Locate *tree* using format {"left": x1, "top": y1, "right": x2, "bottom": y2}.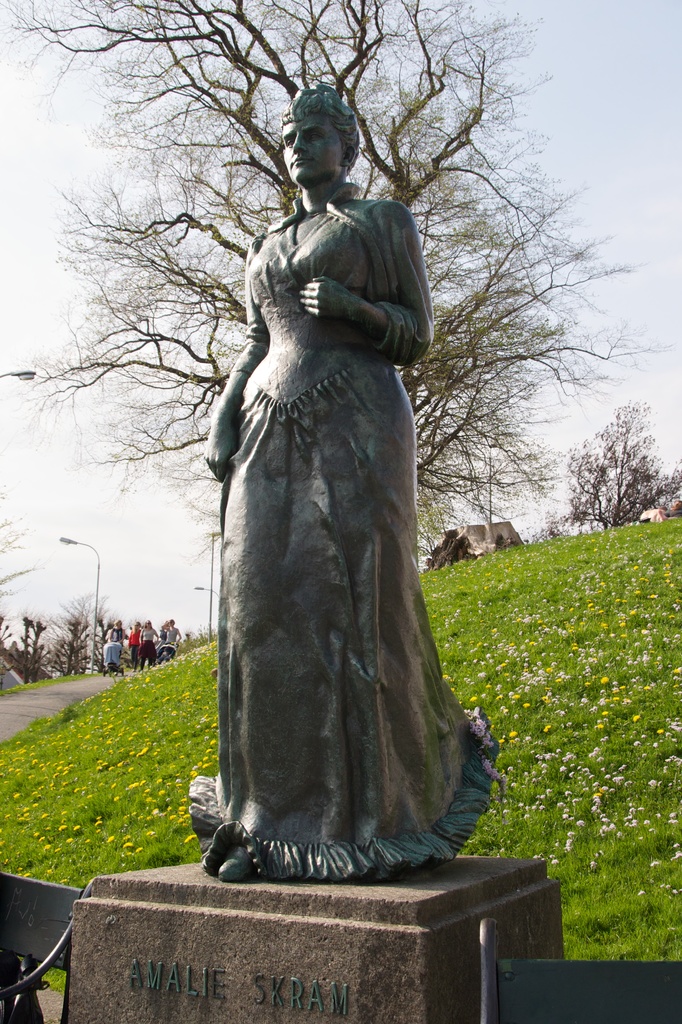
{"left": 0, "top": 609, "right": 15, "bottom": 665}.
